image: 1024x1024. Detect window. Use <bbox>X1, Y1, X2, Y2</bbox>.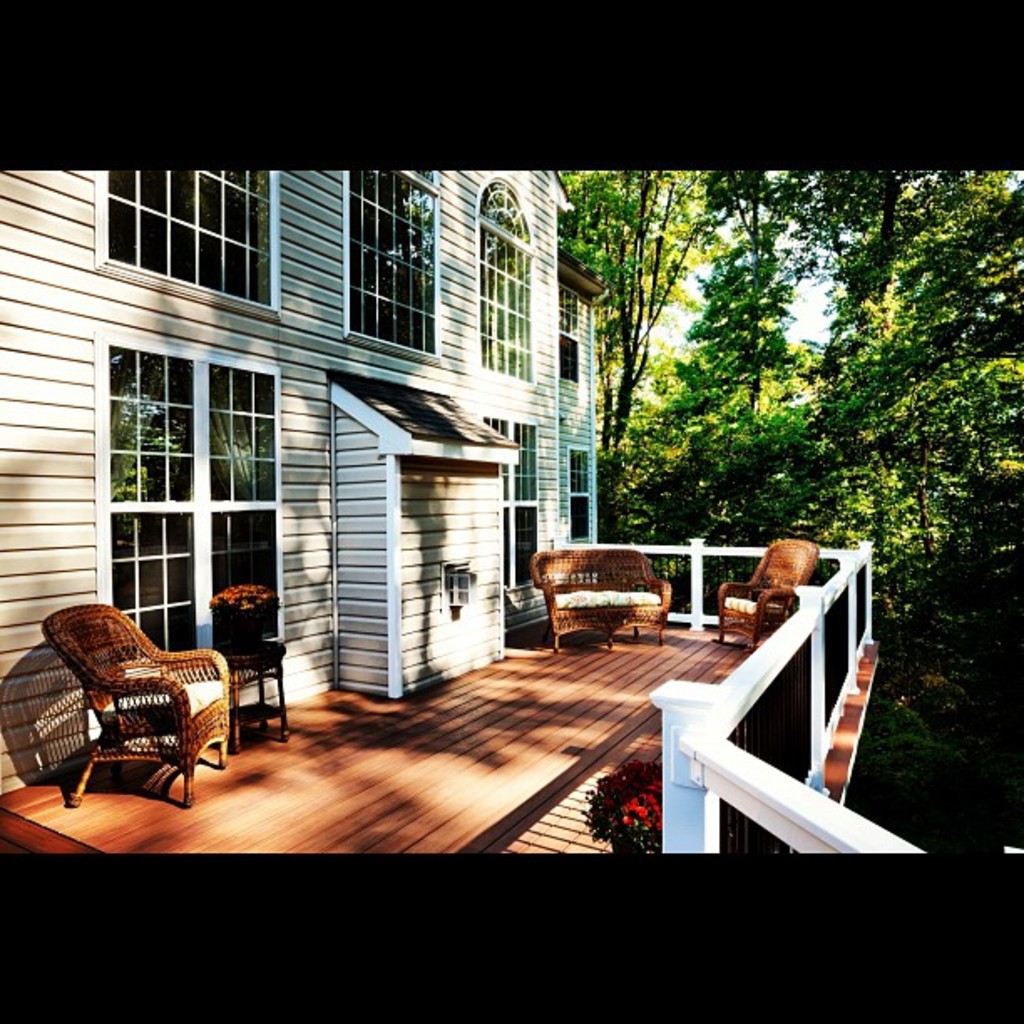
<bbox>442, 567, 472, 614</bbox>.
